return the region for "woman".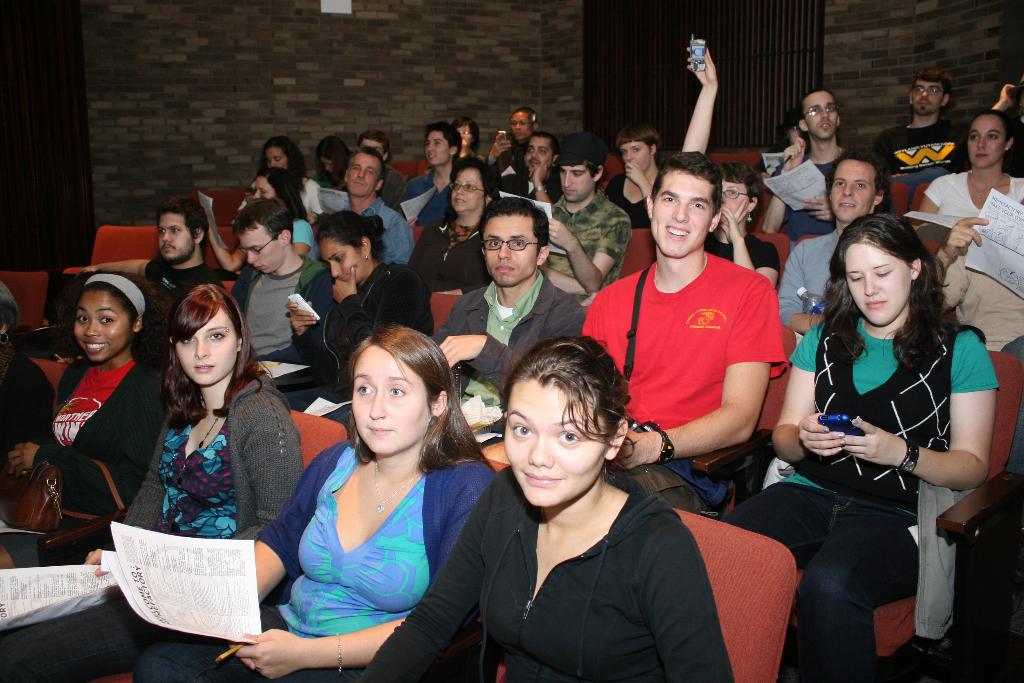
BBox(680, 43, 790, 284).
